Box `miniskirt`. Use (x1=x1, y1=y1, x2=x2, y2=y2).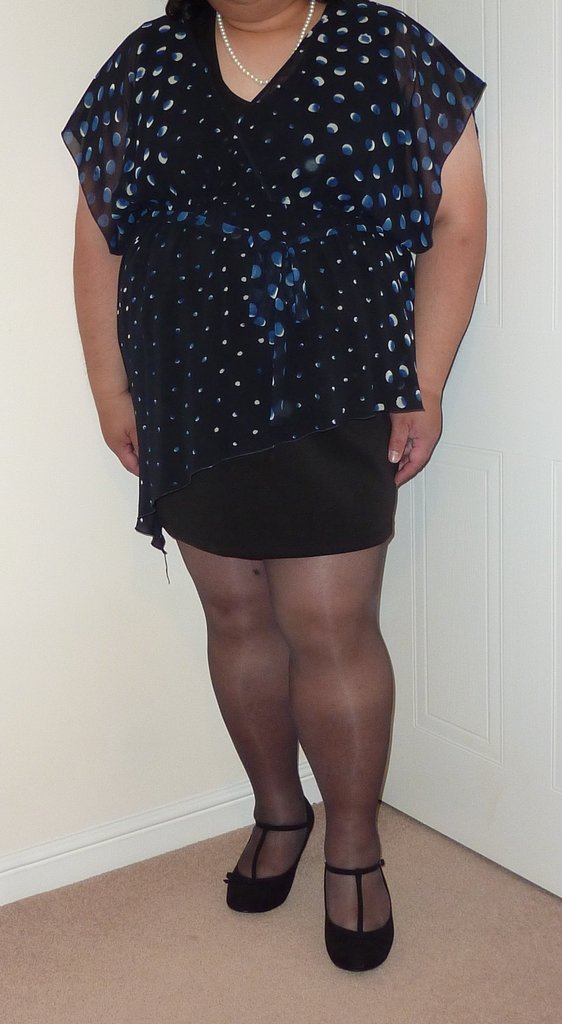
(x1=148, y1=410, x2=393, y2=566).
